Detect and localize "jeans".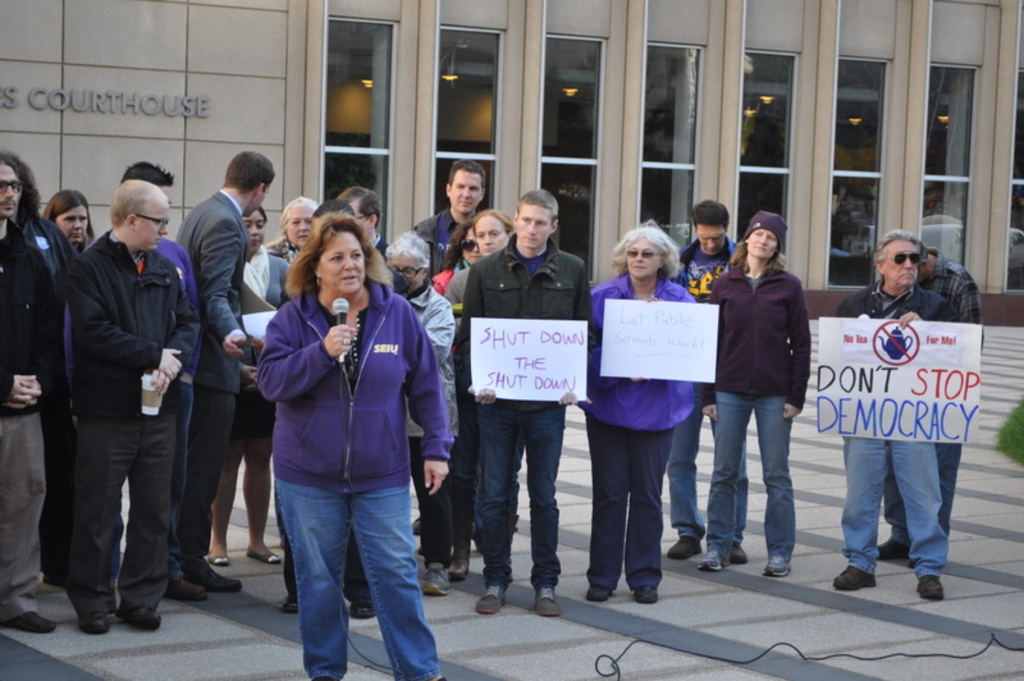
Localized at Rect(480, 405, 568, 588).
